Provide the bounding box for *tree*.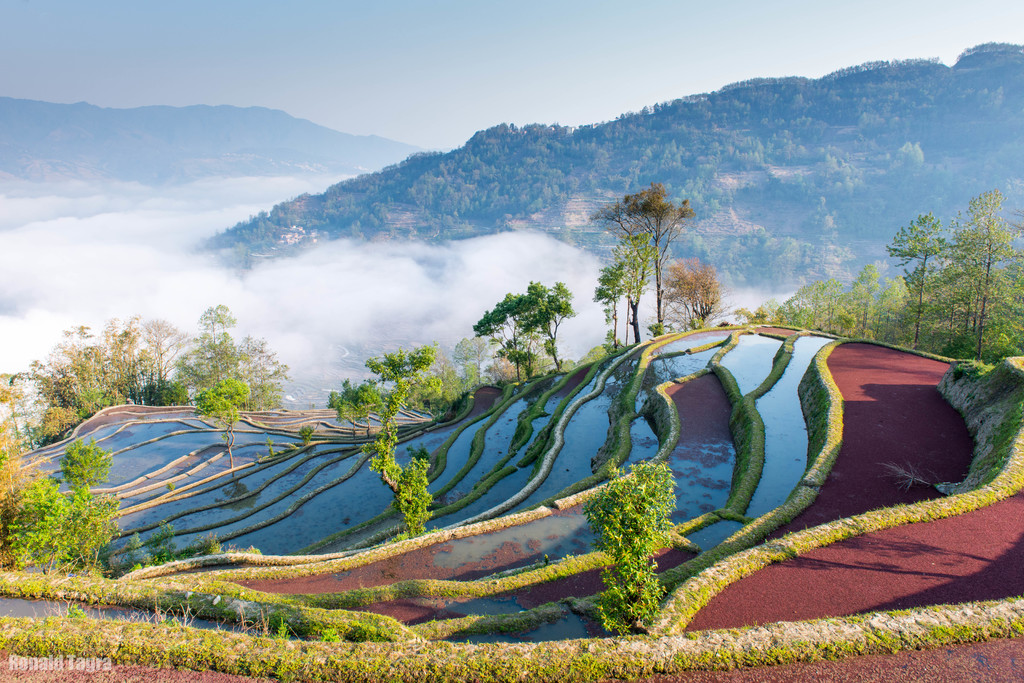
left=584, top=456, right=678, bottom=637.
